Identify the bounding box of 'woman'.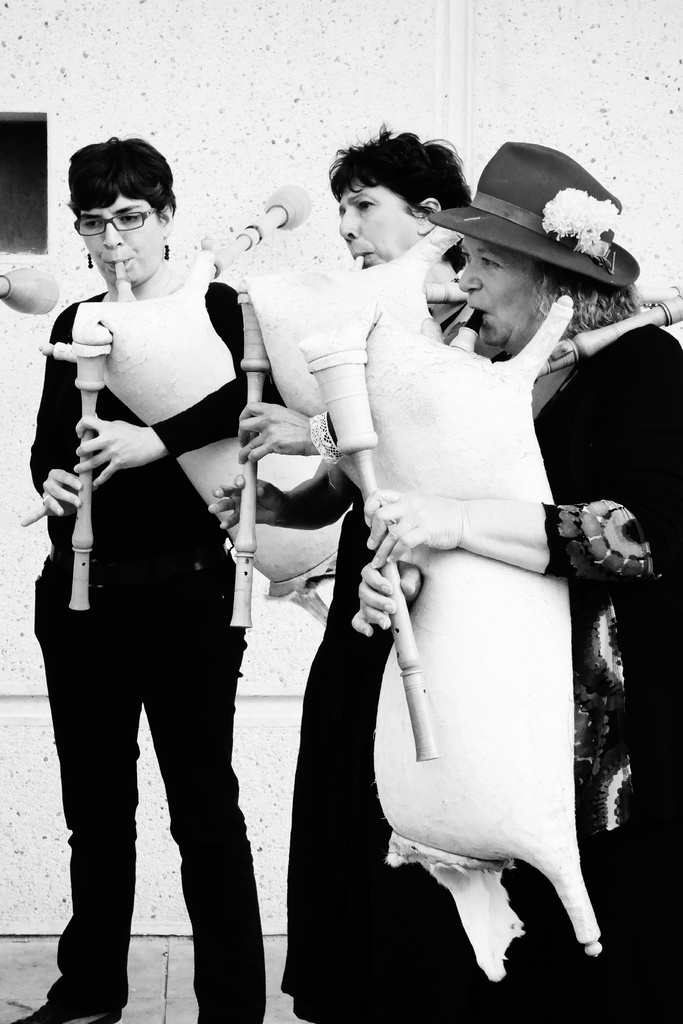
(341, 135, 682, 1023).
